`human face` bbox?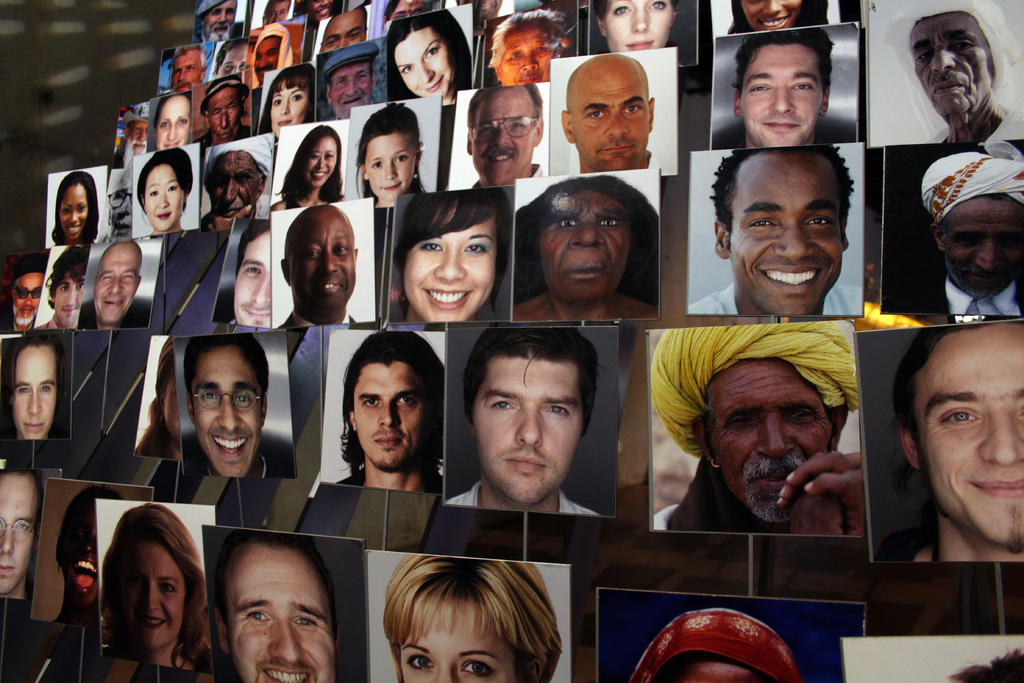
233,227,274,327
